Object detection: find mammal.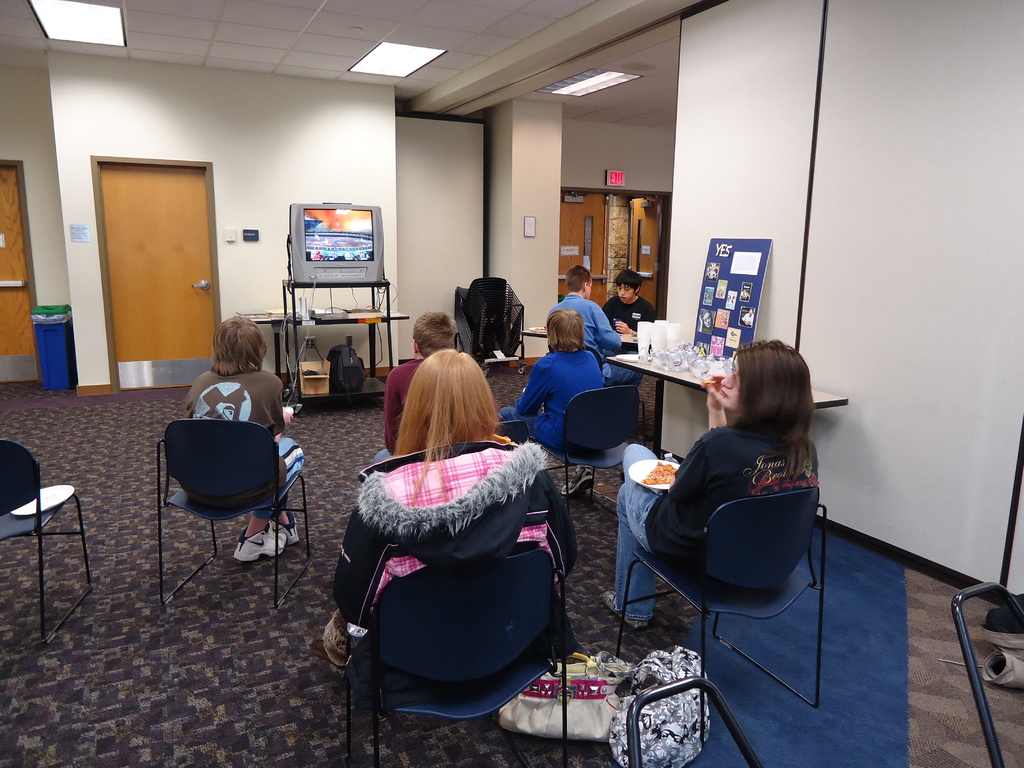
309/349/579/722.
